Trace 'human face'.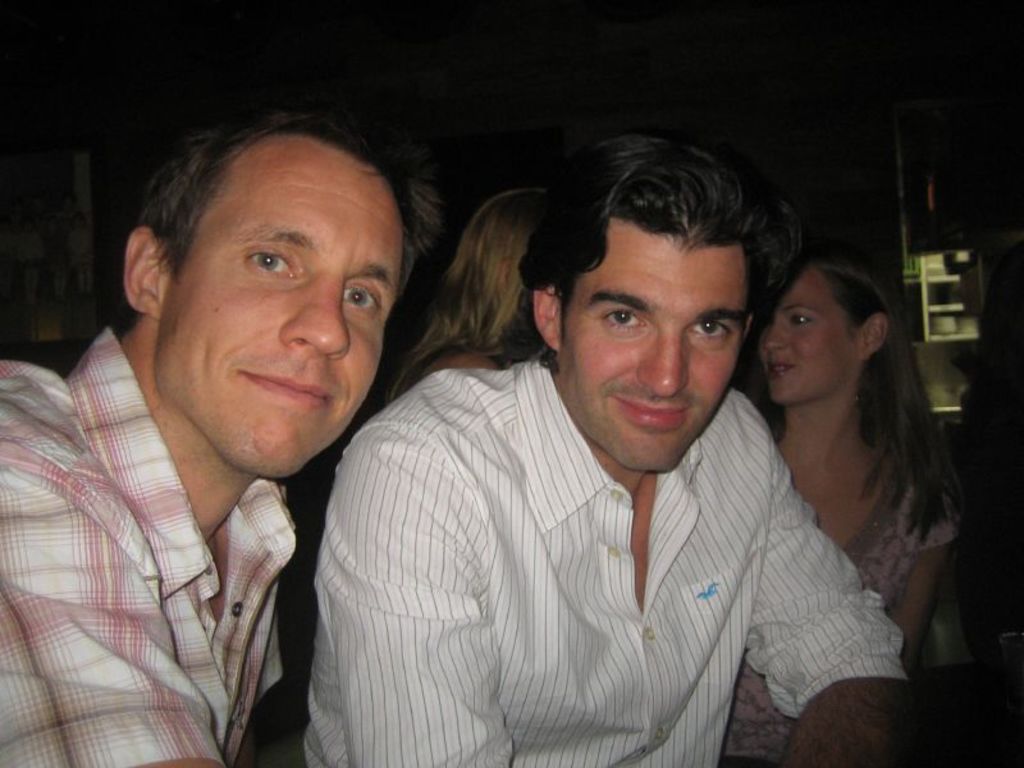
Traced to pyautogui.locateOnScreen(759, 262, 860, 402).
